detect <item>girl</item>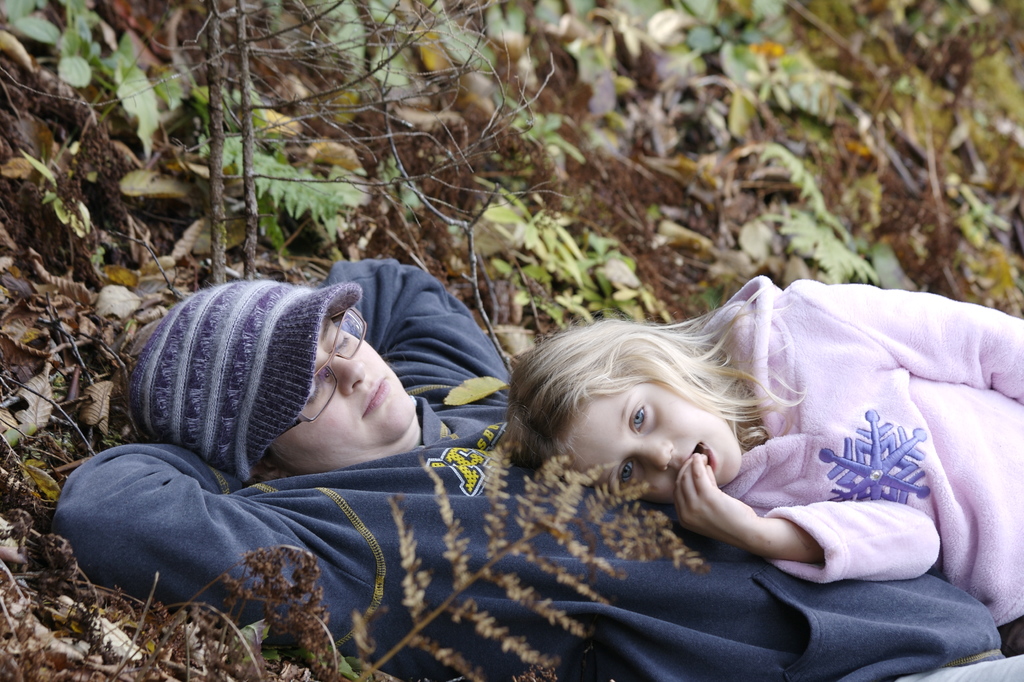
left=505, top=274, right=1023, bottom=654
